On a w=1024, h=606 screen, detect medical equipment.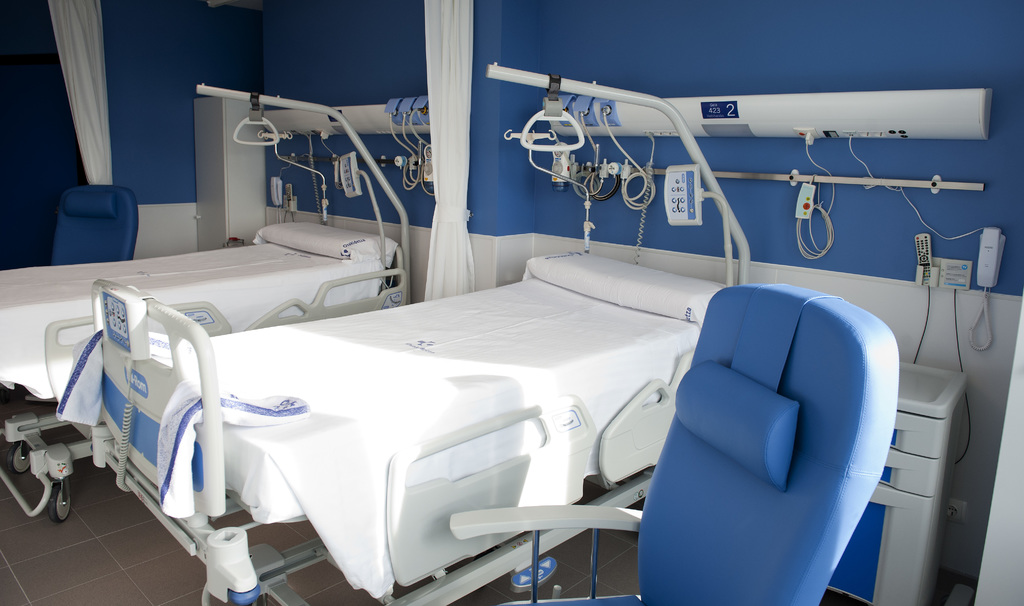
{"left": 0, "top": 76, "right": 413, "bottom": 517}.
